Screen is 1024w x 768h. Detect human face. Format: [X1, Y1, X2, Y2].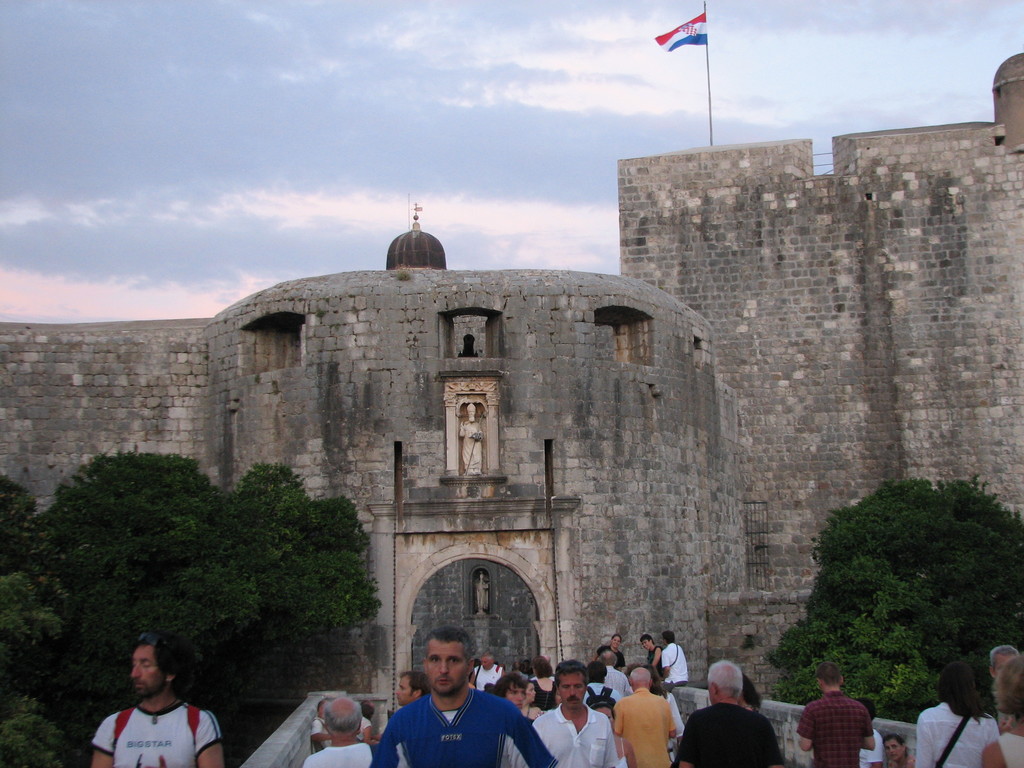
[552, 663, 586, 715].
